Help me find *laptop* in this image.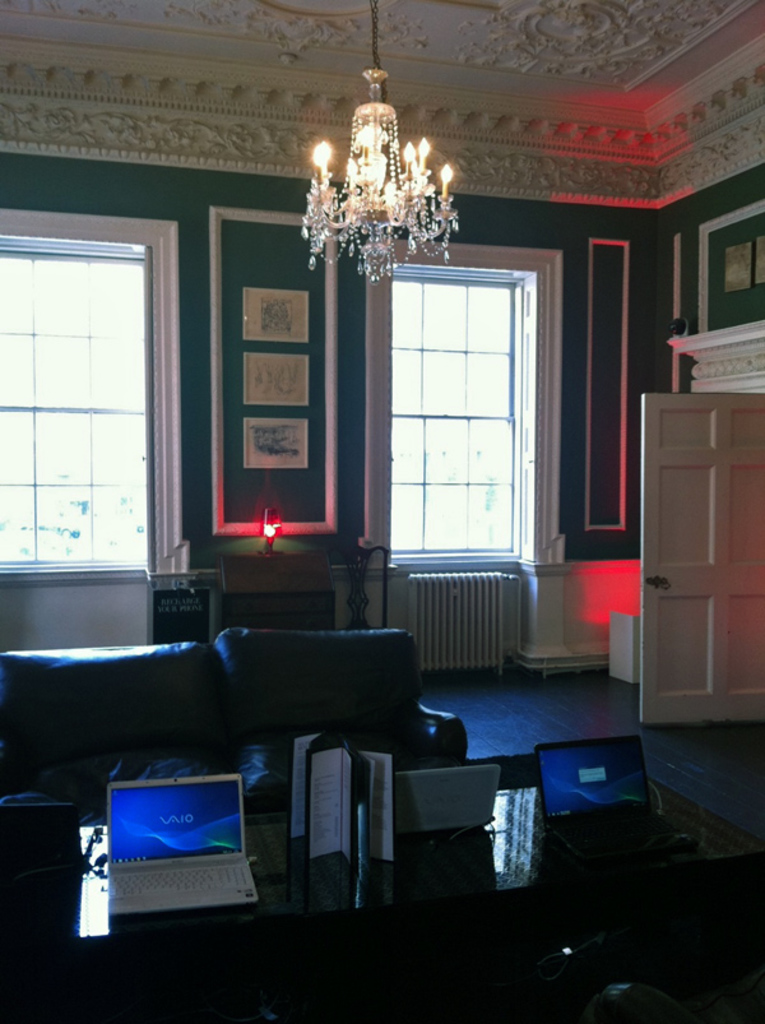
Found it: select_region(533, 731, 688, 863).
